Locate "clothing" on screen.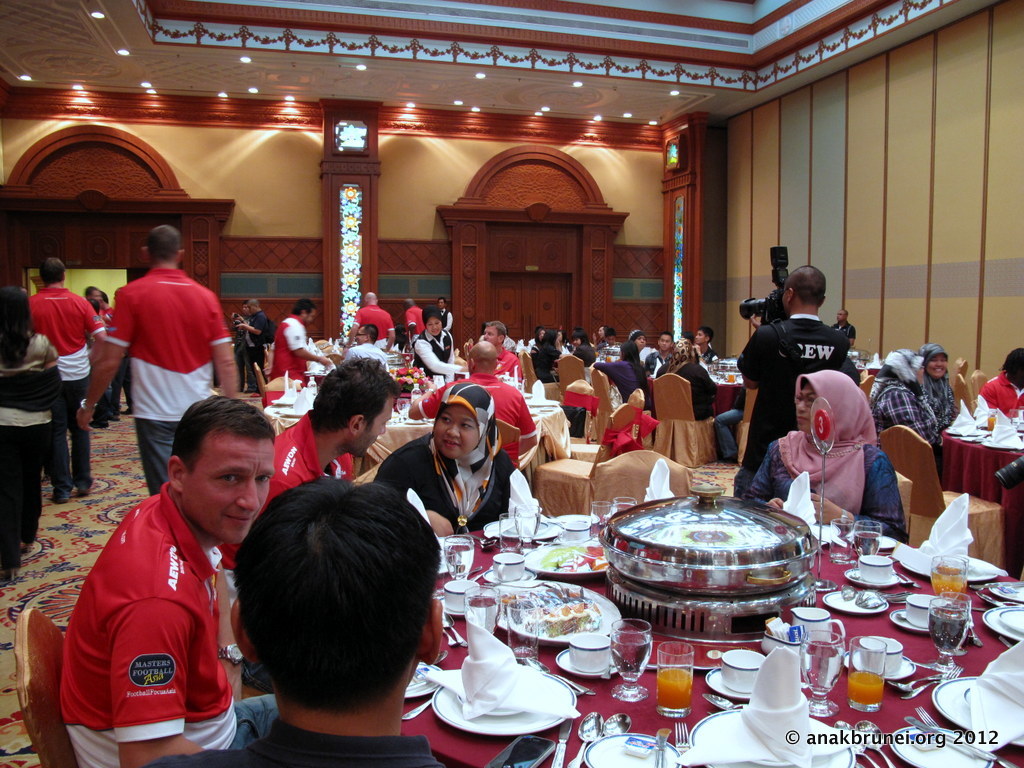
On screen at bbox=[98, 270, 232, 489].
